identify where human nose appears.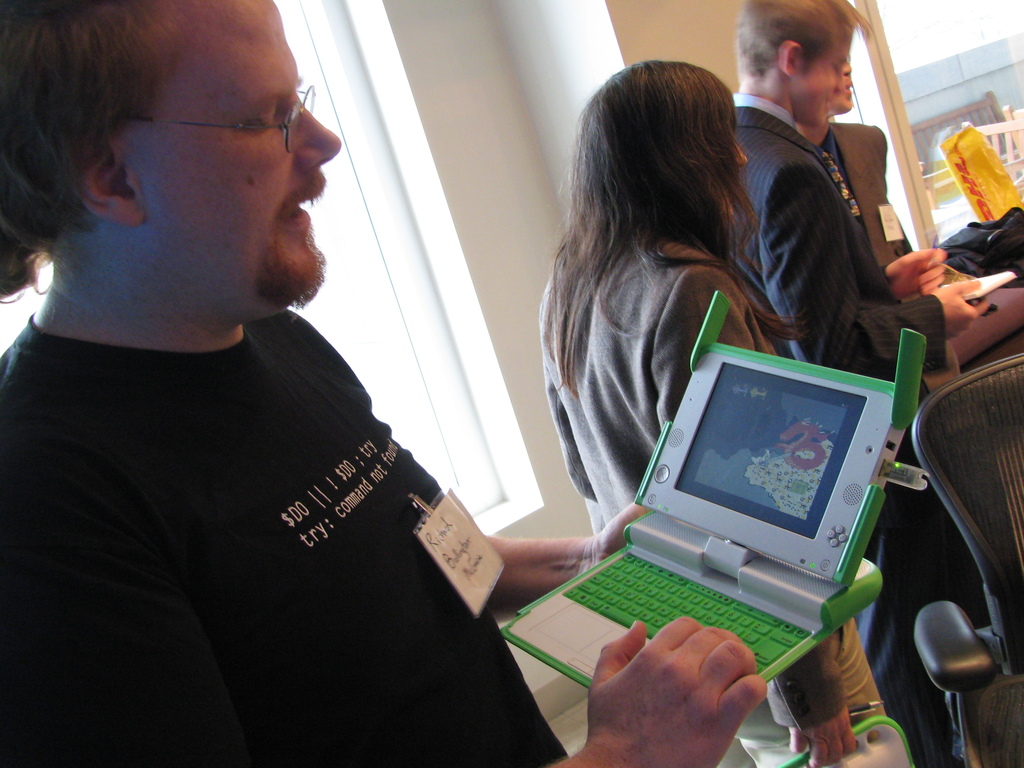
Appears at [733,138,751,171].
